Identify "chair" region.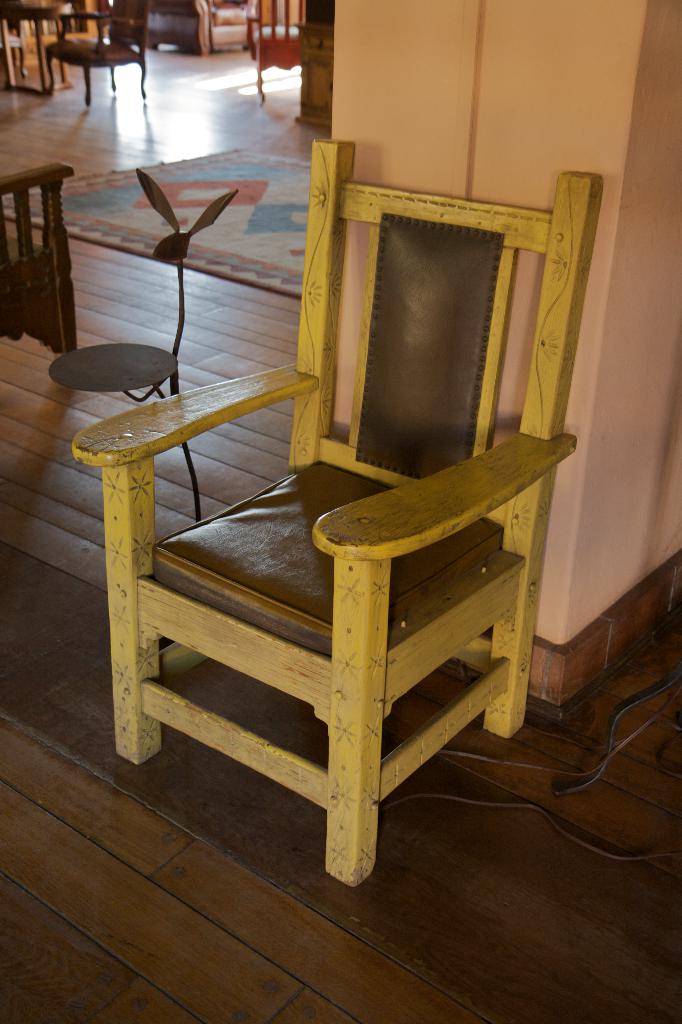
Region: 44/0/149/104.
